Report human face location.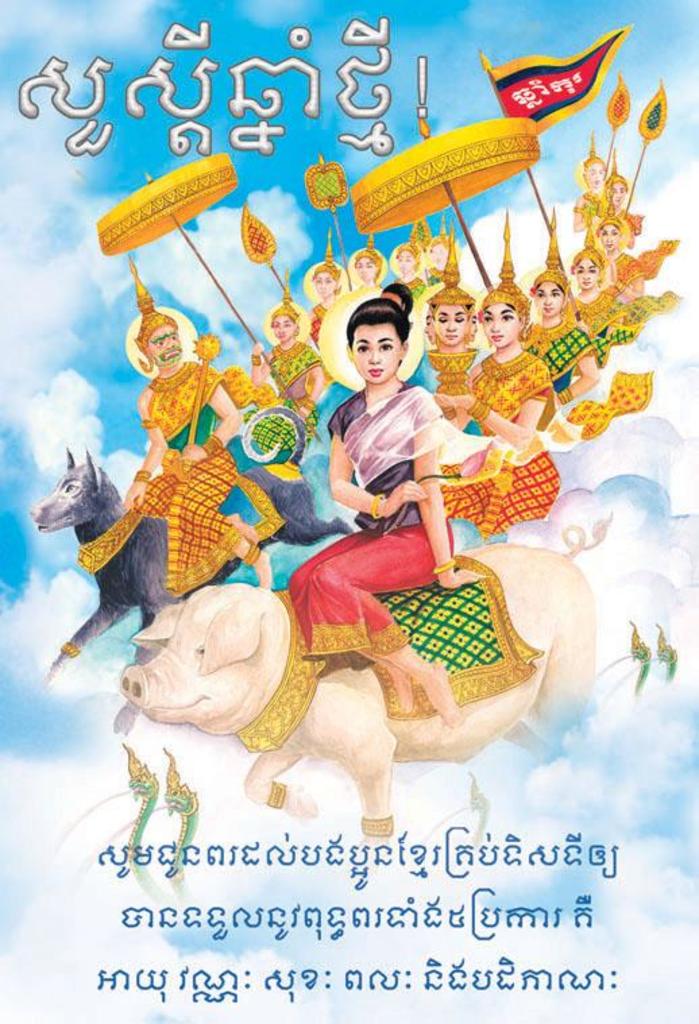
Report: {"left": 572, "top": 256, "right": 600, "bottom": 289}.
